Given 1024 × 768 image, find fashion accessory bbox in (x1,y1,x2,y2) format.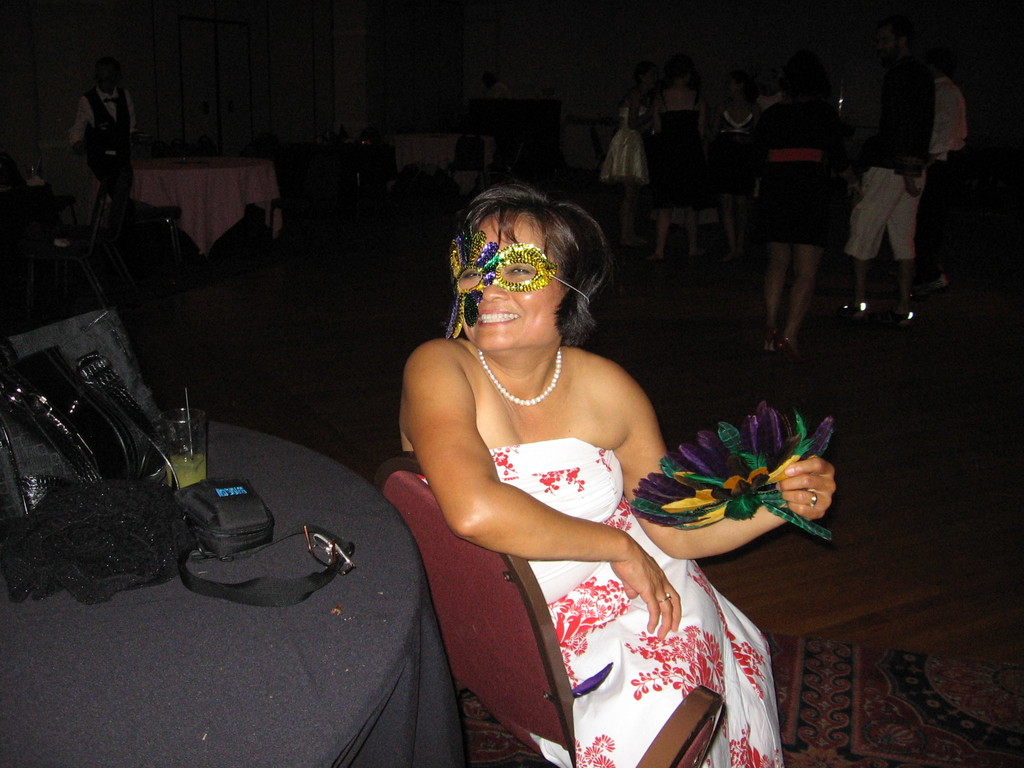
(658,592,671,604).
